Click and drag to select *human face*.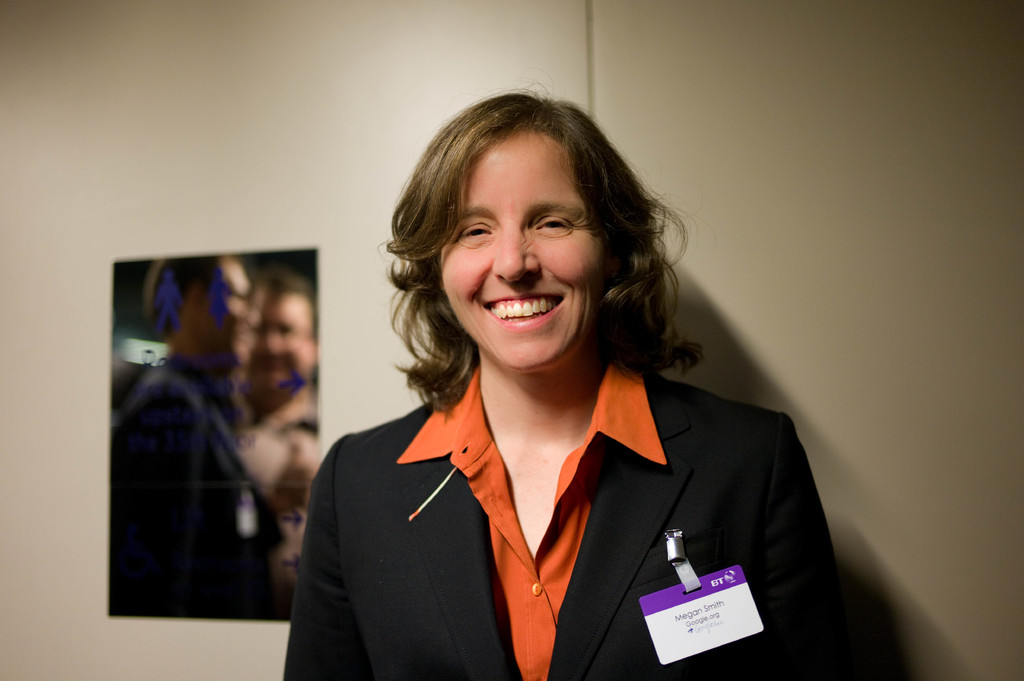
Selection: locate(242, 288, 308, 390).
